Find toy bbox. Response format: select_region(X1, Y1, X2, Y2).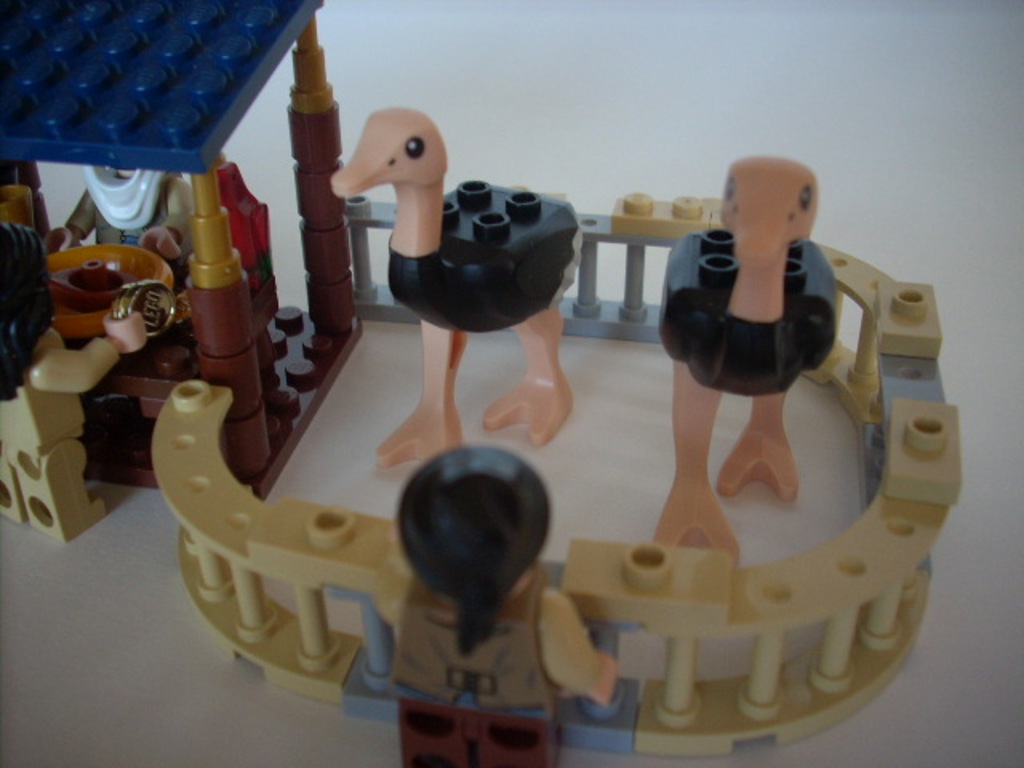
select_region(160, 187, 963, 750).
